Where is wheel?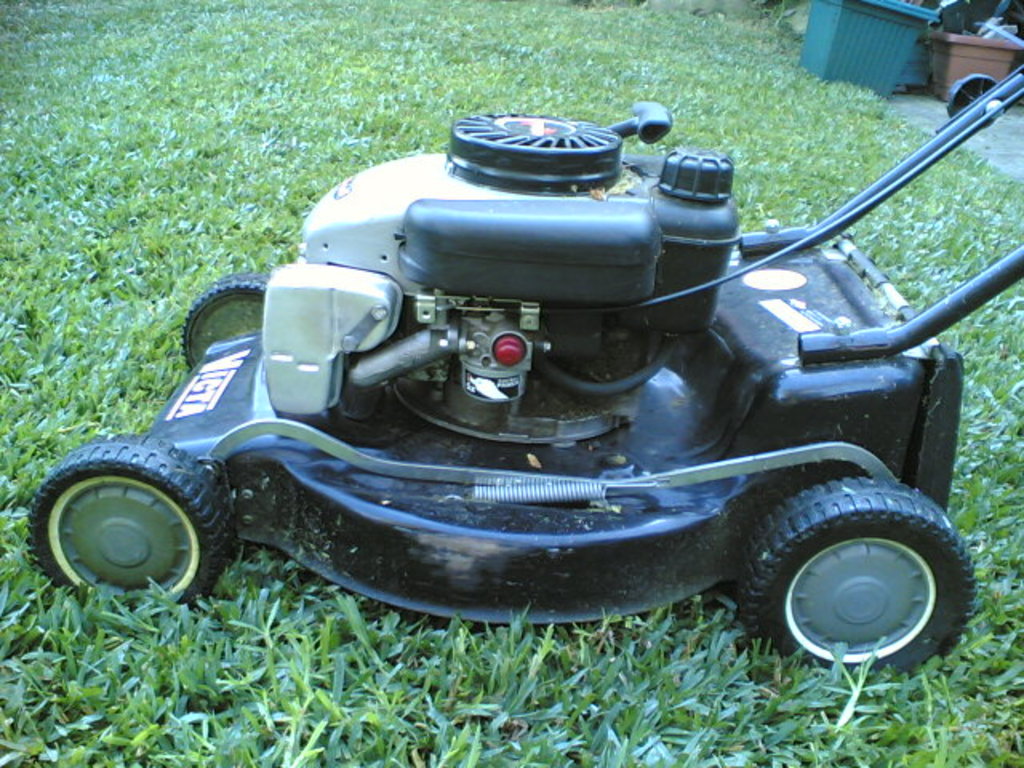
[741, 477, 978, 682].
